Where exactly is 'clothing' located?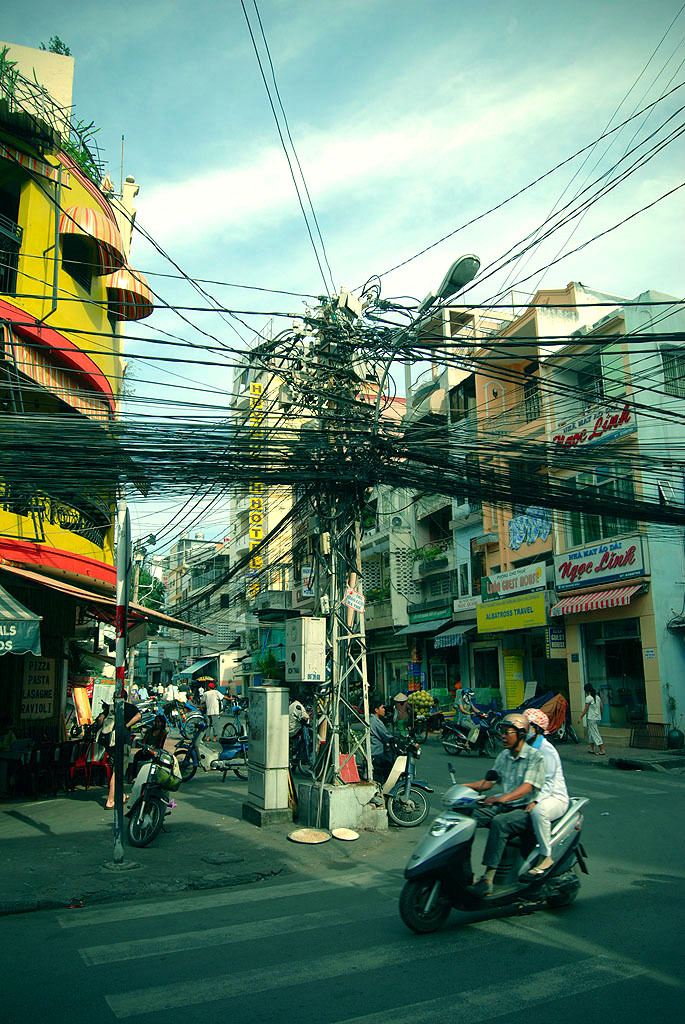
Its bounding box is bbox=[201, 686, 233, 719].
